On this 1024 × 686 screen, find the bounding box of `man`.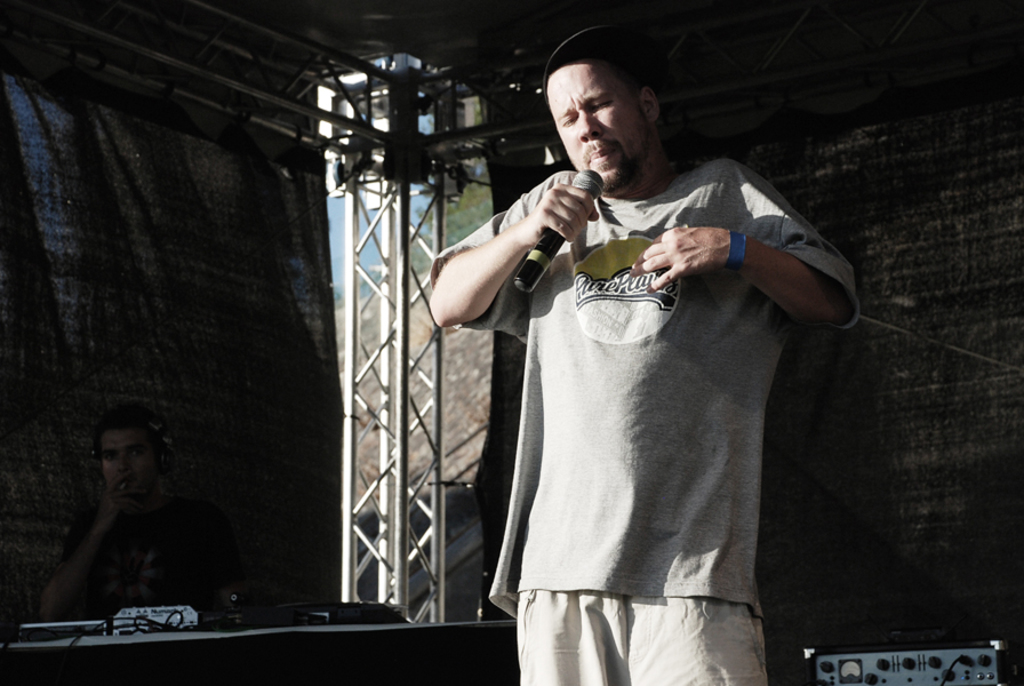
Bounding box: 35 407 245 628.
